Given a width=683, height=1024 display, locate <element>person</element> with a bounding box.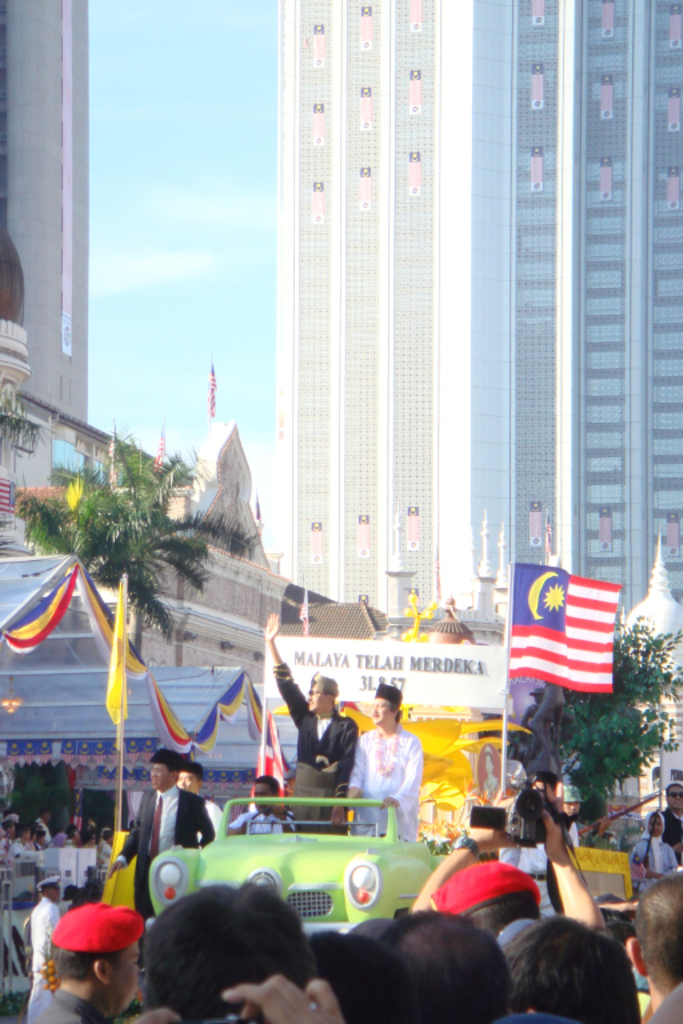
Located: <box>351,683,416,839</box>.
